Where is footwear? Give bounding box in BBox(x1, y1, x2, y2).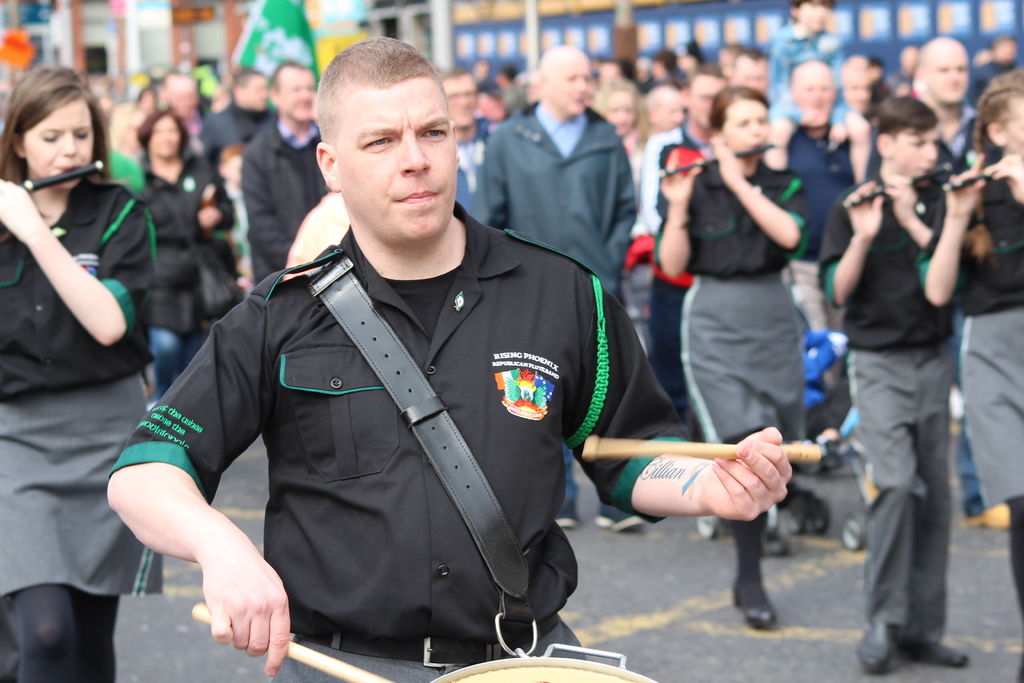
BBox(593, 508, 652, 534).
